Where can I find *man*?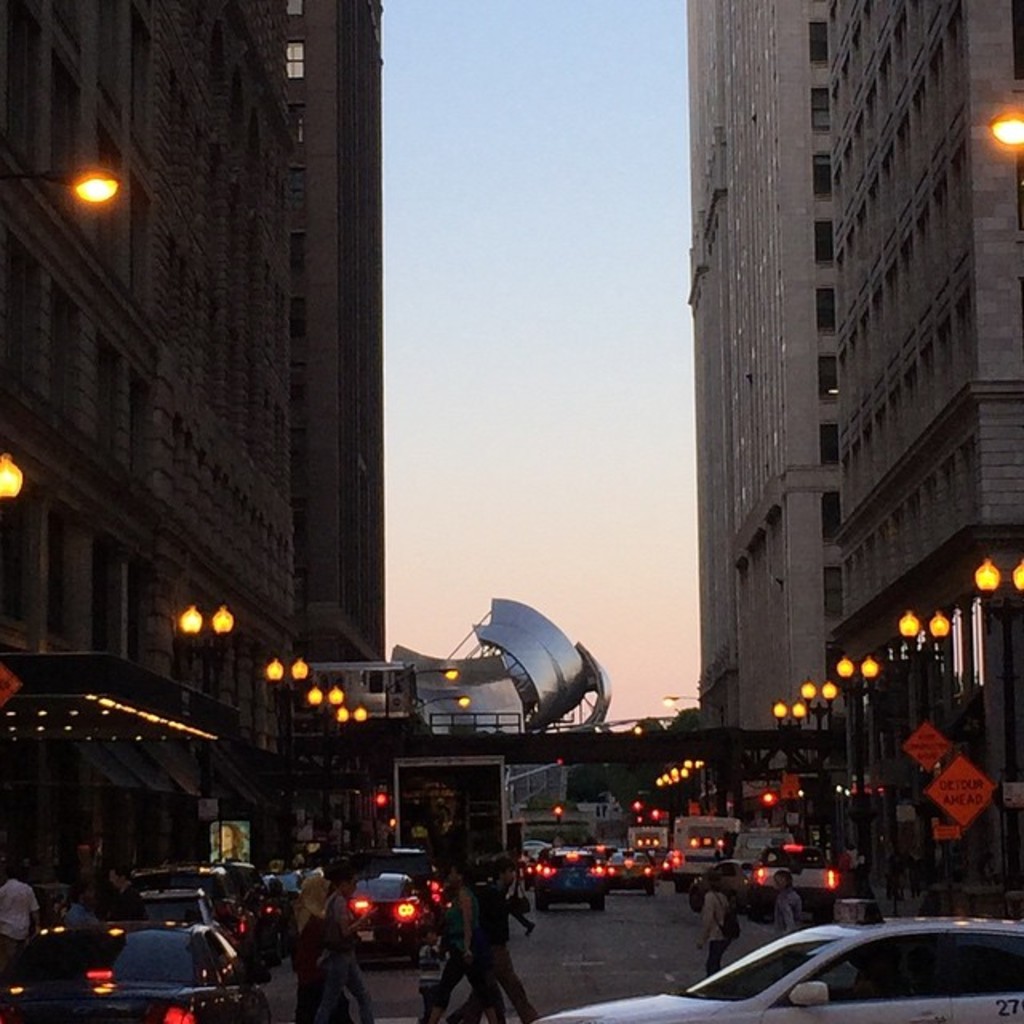
You can find it at 62:880:102:925.
